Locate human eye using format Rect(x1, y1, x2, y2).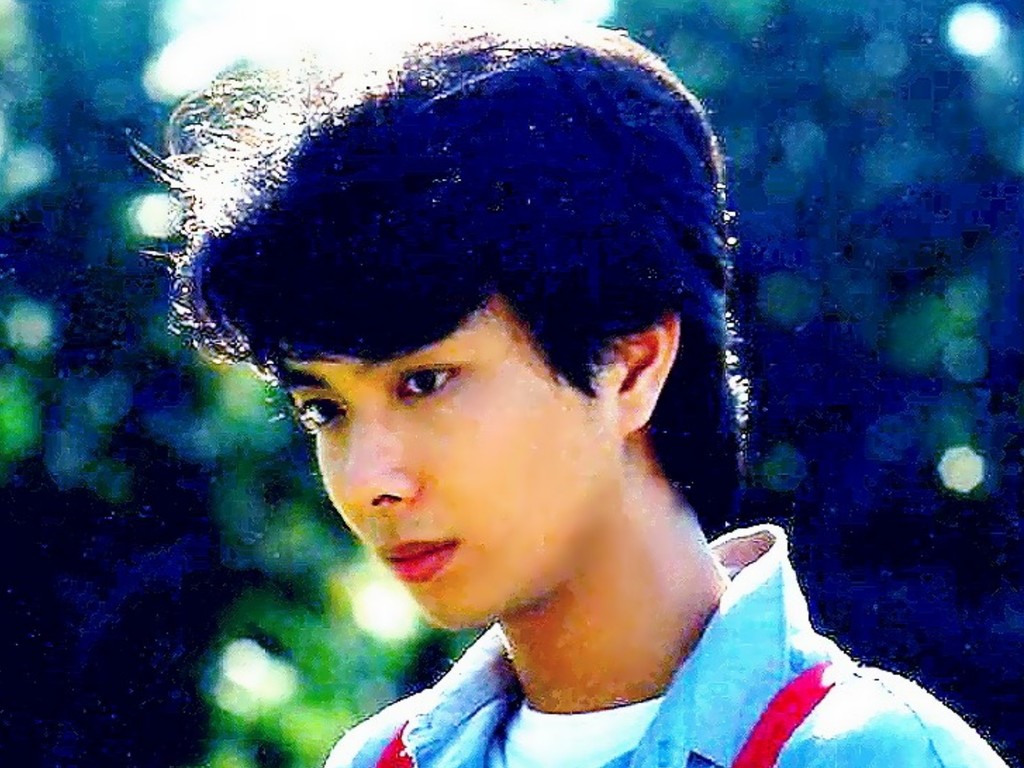
Rect(390, 358, 467, 401).
